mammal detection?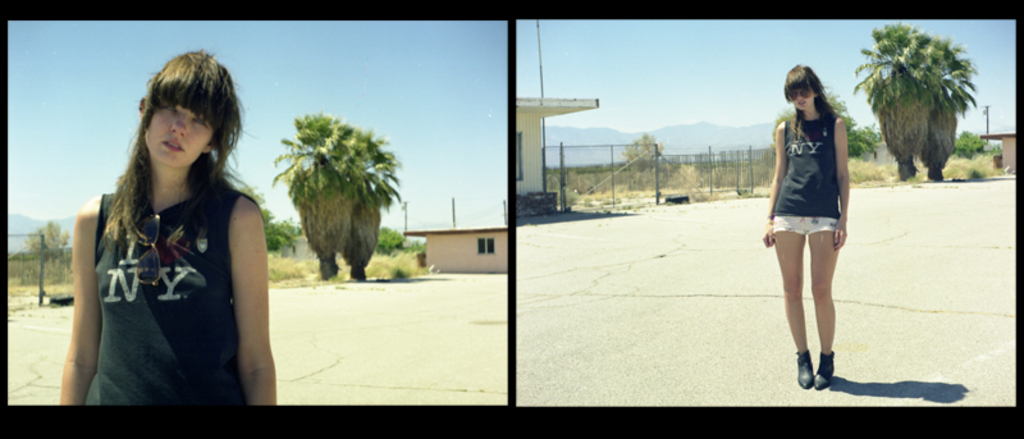
762/64/849/387
